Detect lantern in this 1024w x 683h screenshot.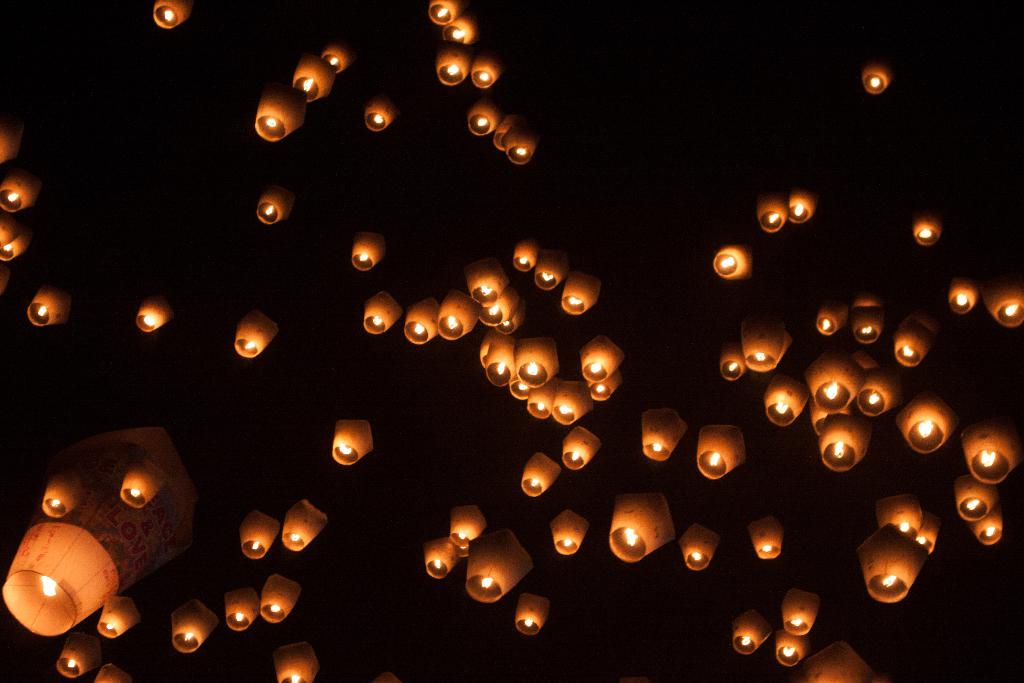
Detection: [323,47,351,70].
